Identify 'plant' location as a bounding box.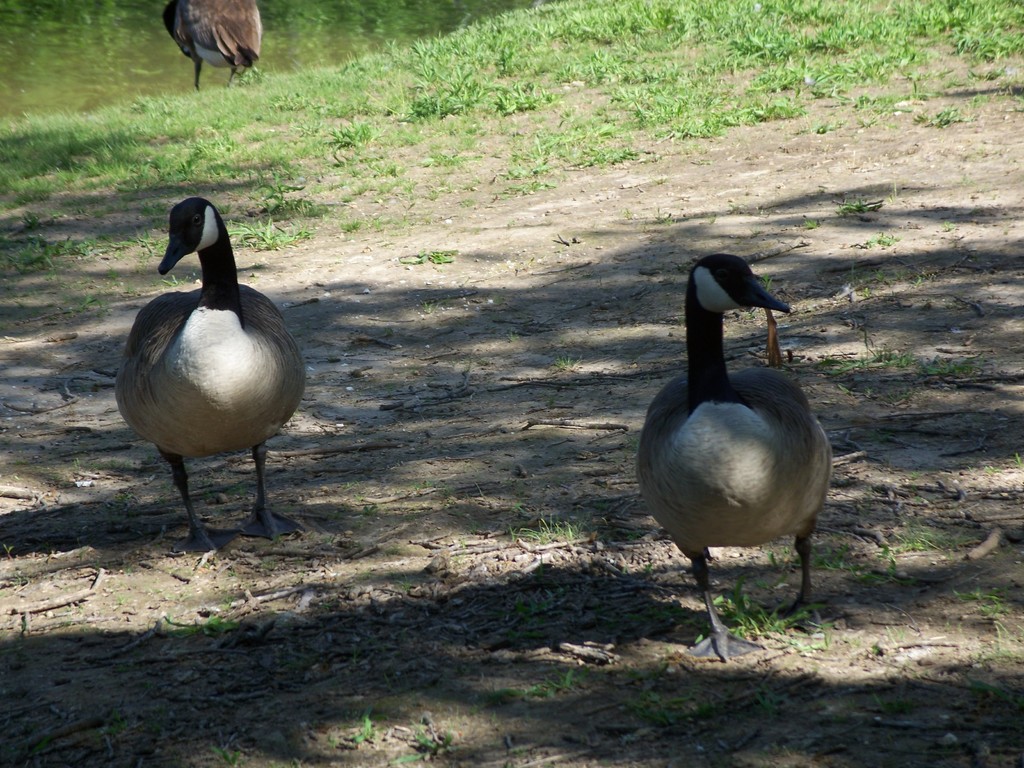
(875, 230, 893, 248).
